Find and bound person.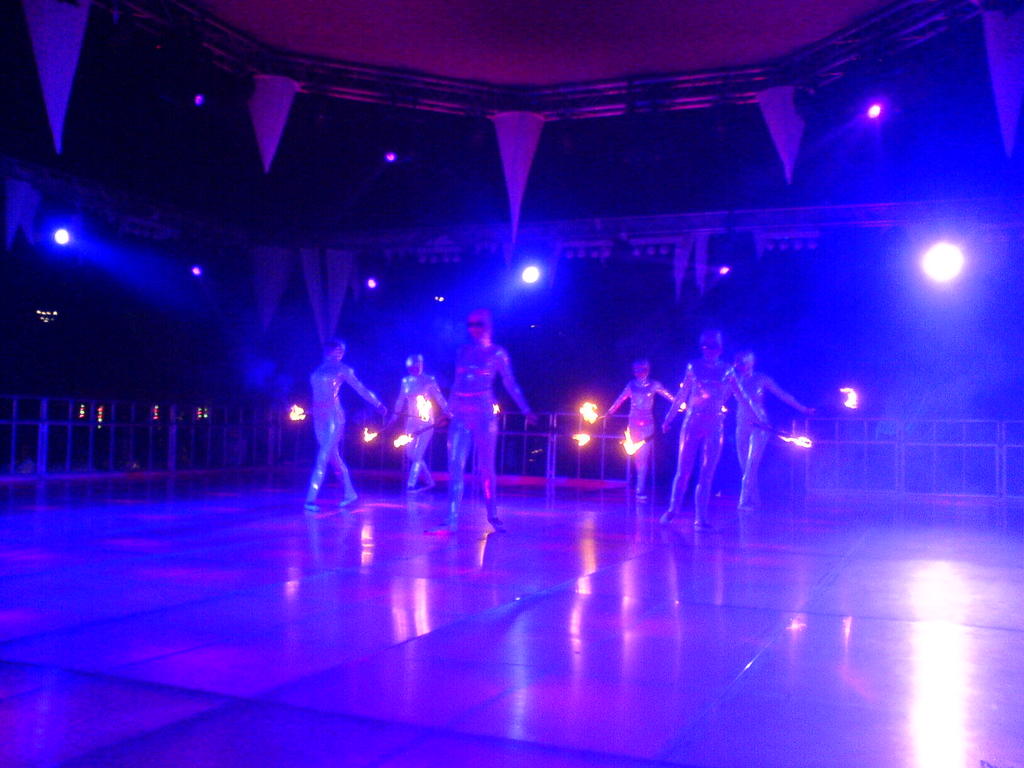
Bound: x1=433, y1=308, x2=540, y2=532.
